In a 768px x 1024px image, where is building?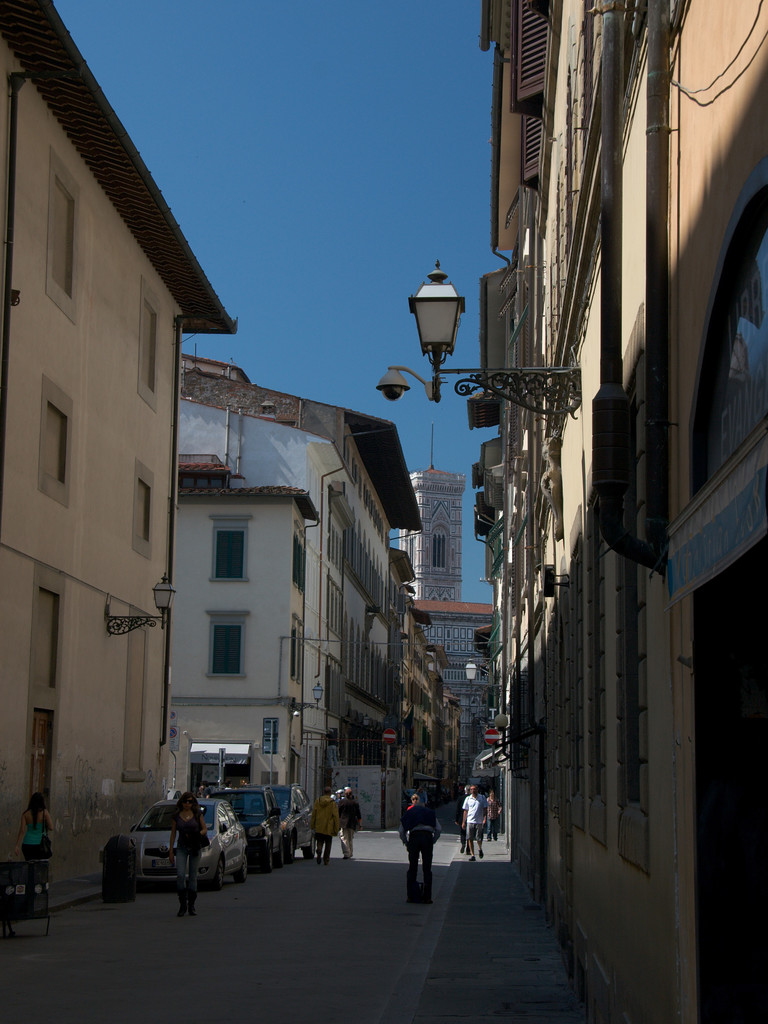
<region>0, 0, 767, 1023</region>.
